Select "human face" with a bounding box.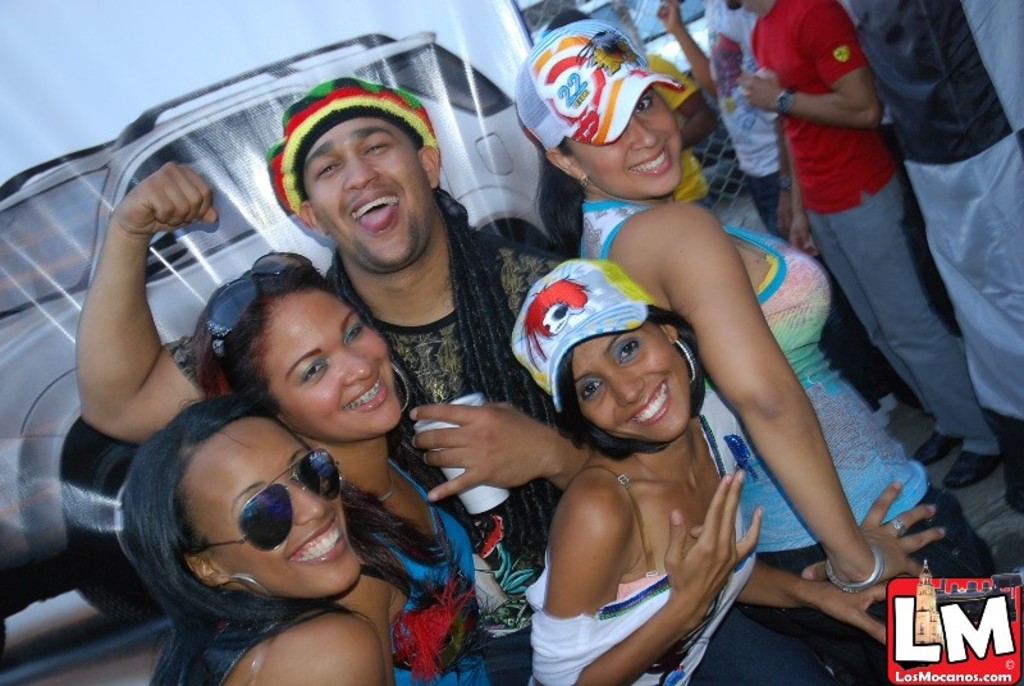
{"left": 564, "top": 79, "right": 684, "bottom": 198}.
